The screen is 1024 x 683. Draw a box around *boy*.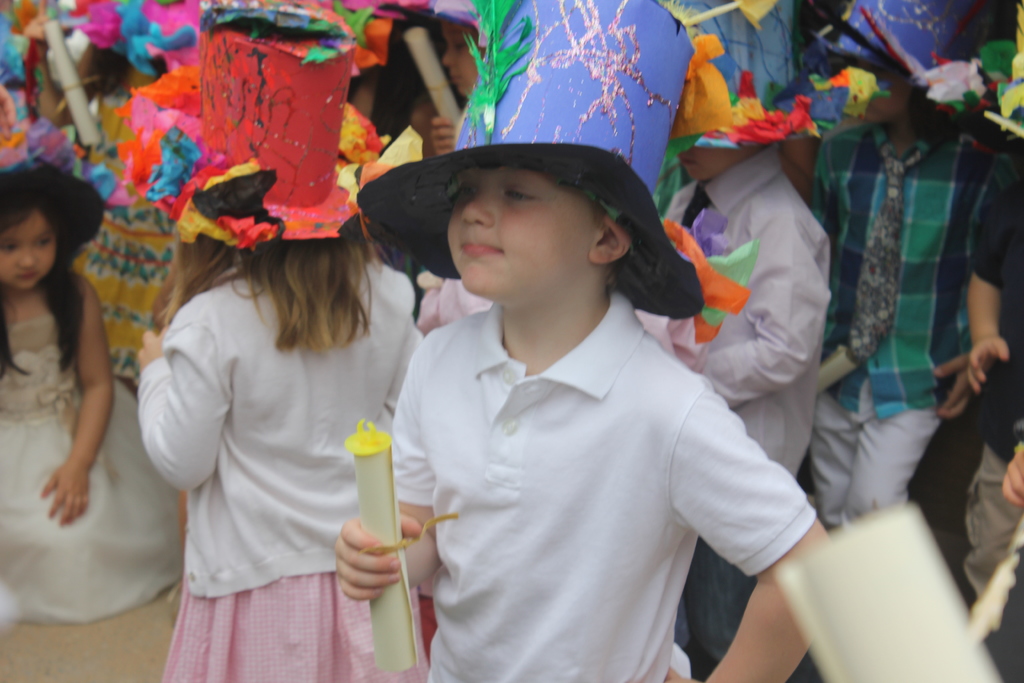
Rect(665, 0, 829, 671).
